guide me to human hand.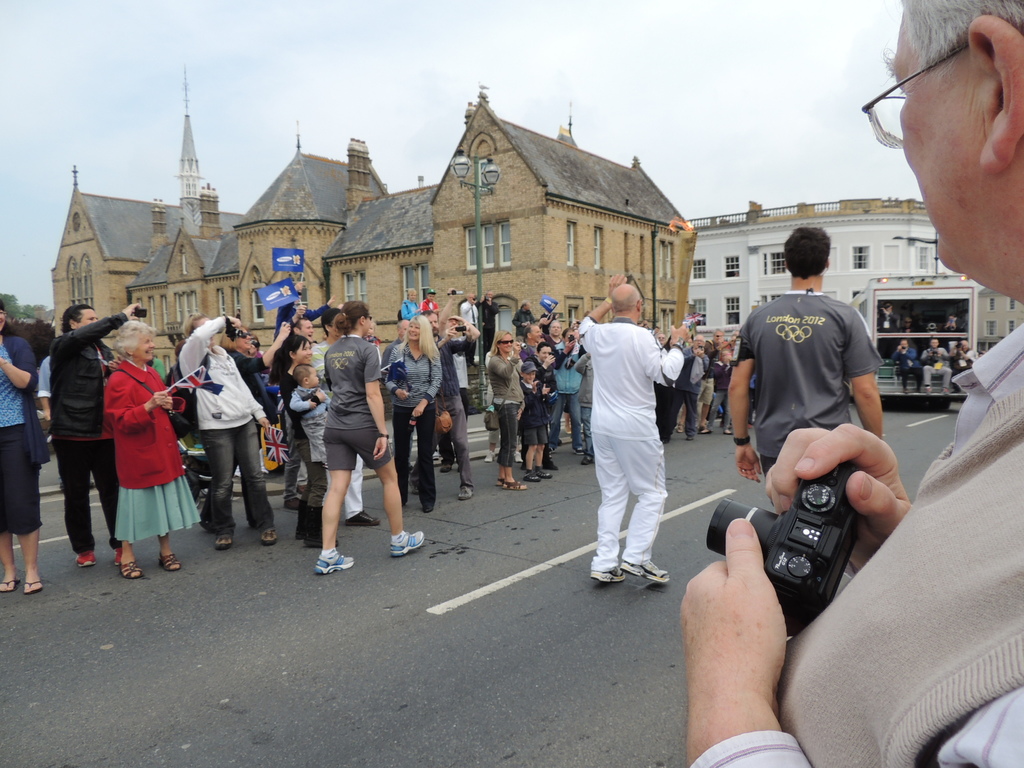
Guidance: 681, 522, 817, 740.
